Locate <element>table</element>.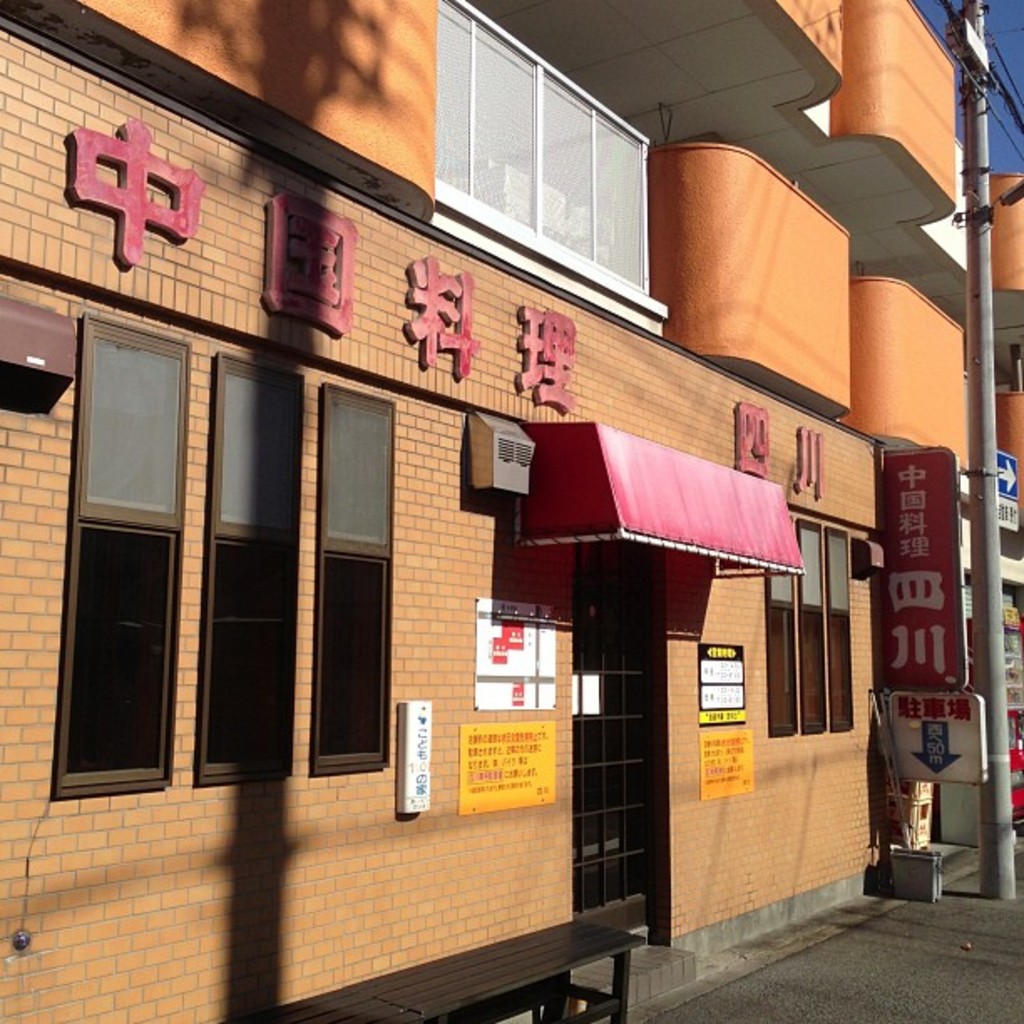
Bounding box: bbox(204, 912, 648, 1022).
